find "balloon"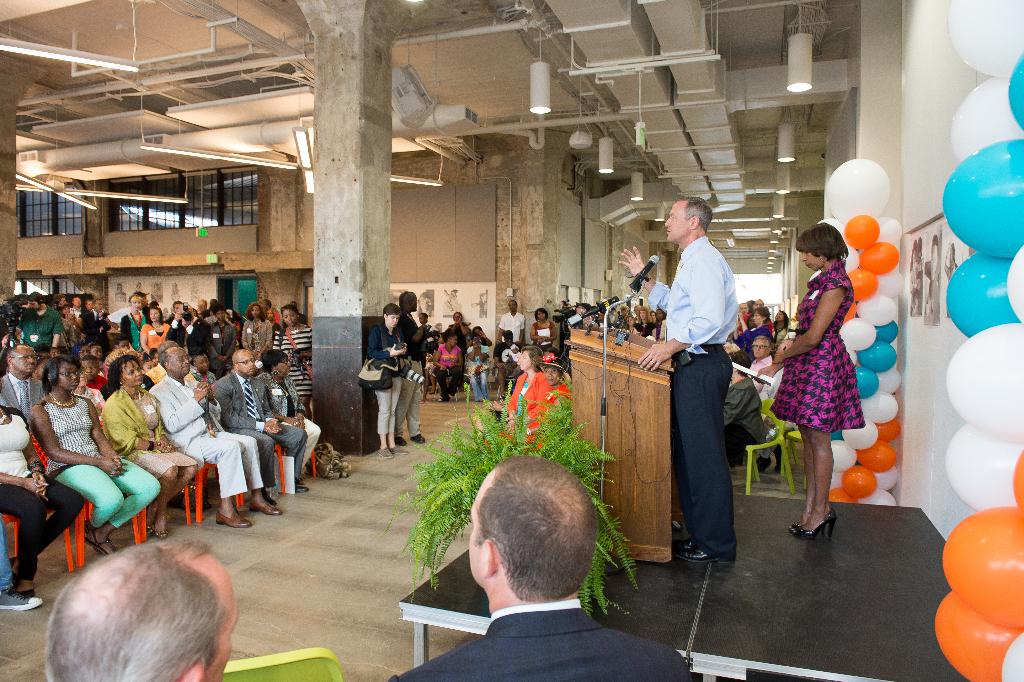
<region>941, 137, 1023, 258</region>
